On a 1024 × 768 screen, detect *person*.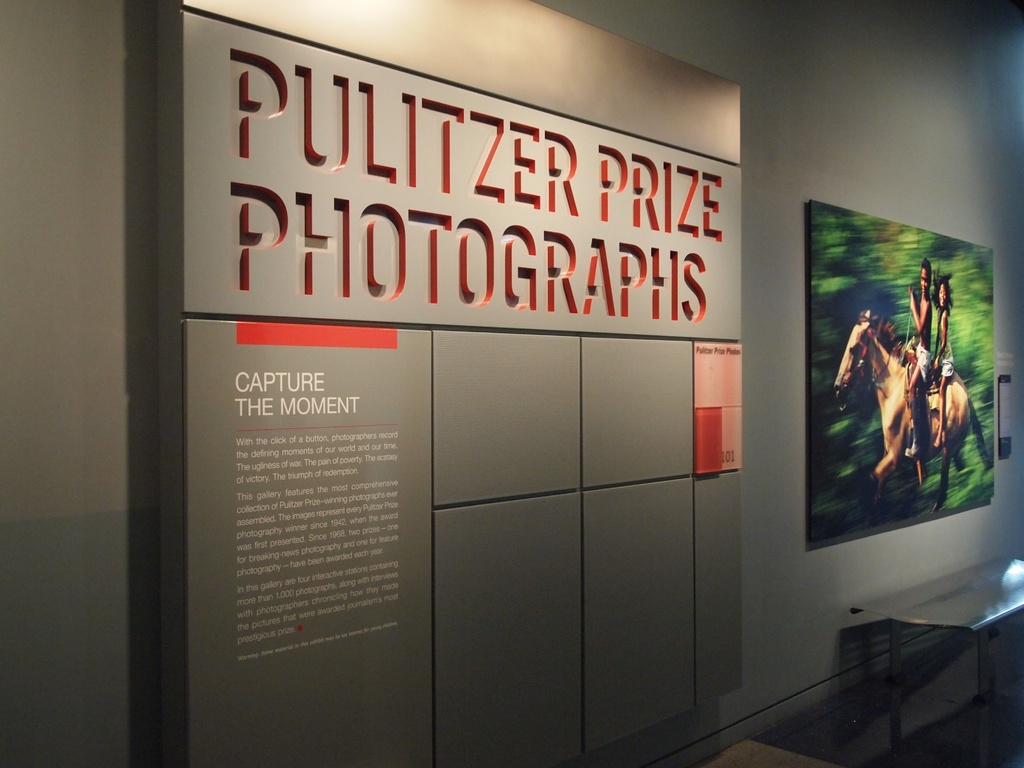
x1=907 y1=262 x2=932 y2=459.
